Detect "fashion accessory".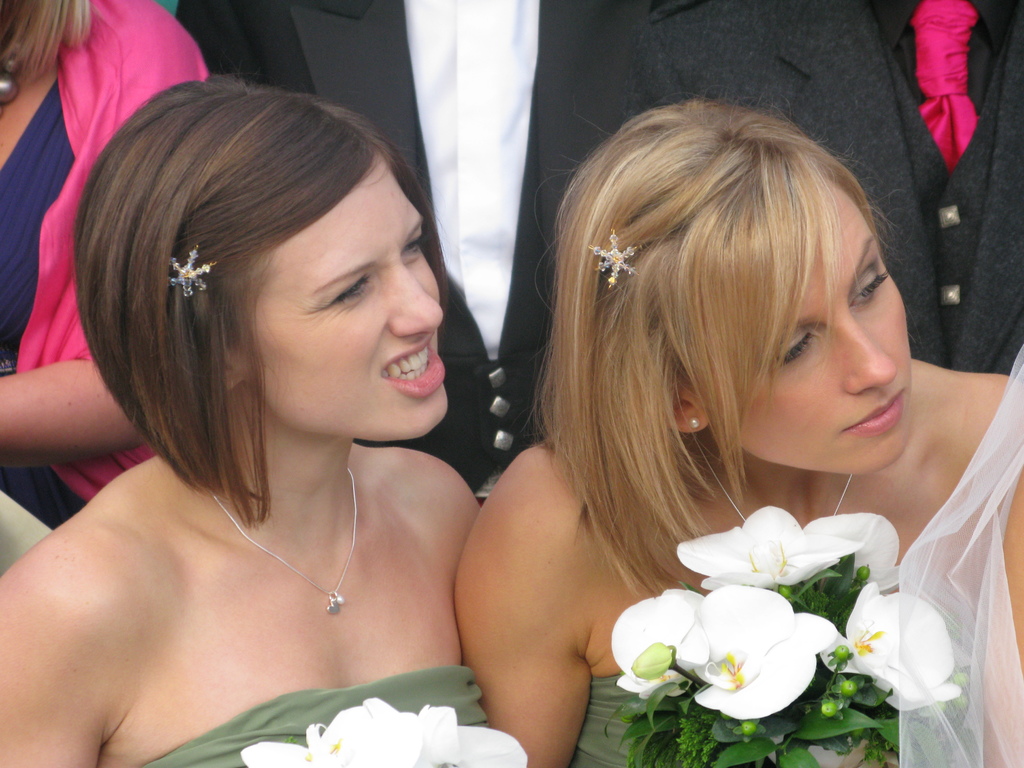
Detected at [left=918, top=0, right=977, bottom=163].
